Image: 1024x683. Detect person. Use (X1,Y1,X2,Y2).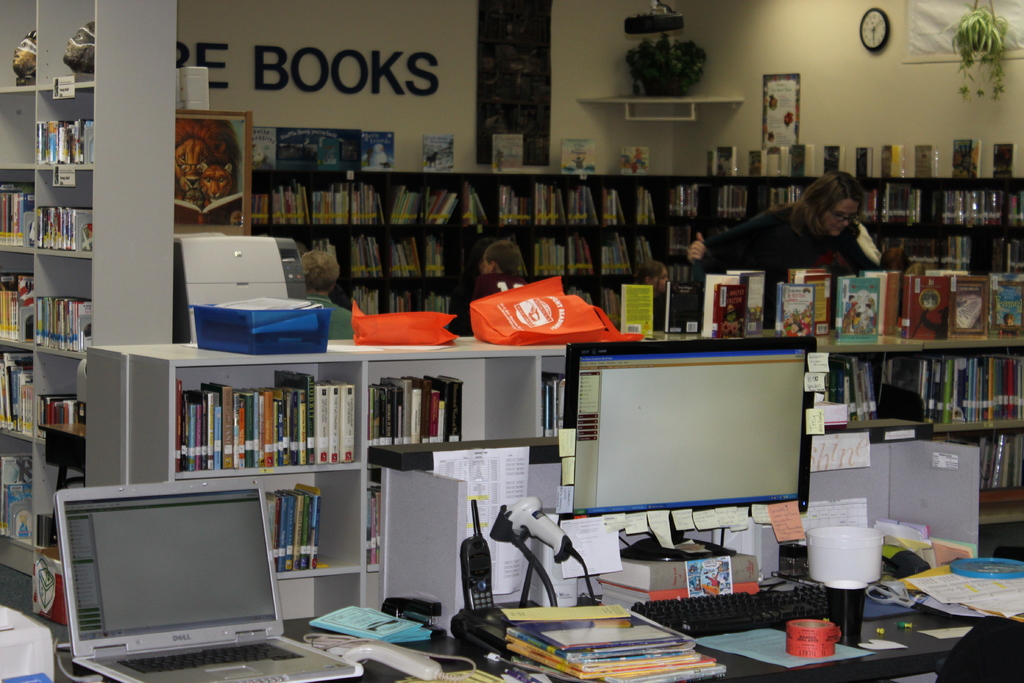
(750,163,907,313).
